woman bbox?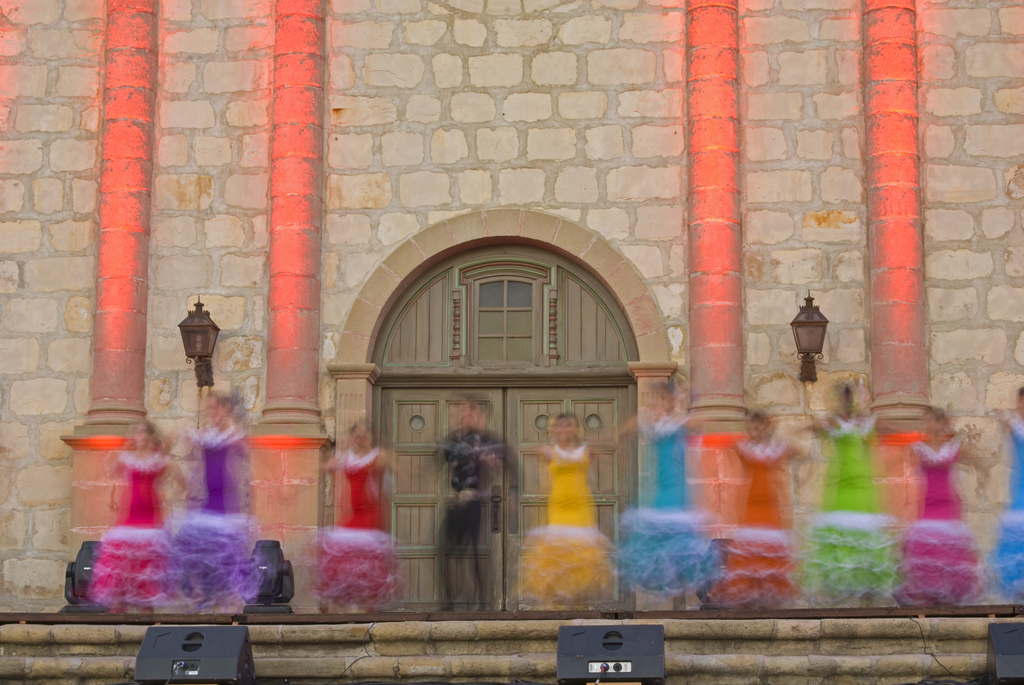
box(506, 412, 620, 613)
